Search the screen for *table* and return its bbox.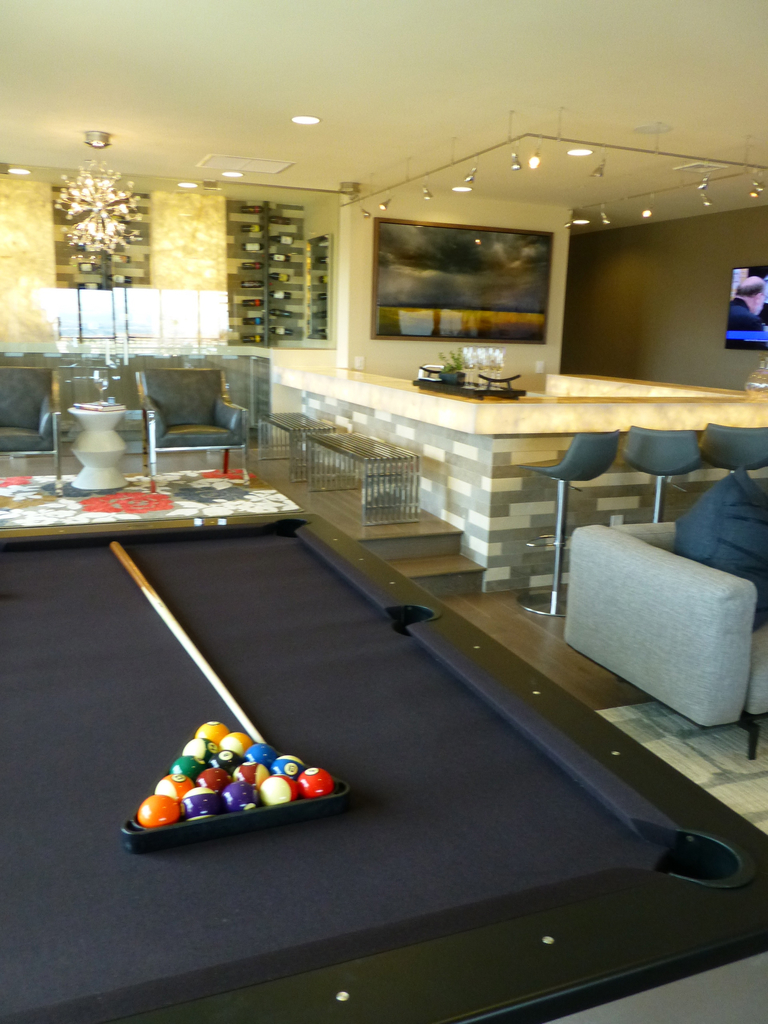
Found: region(22, 457, 707, 1019).
